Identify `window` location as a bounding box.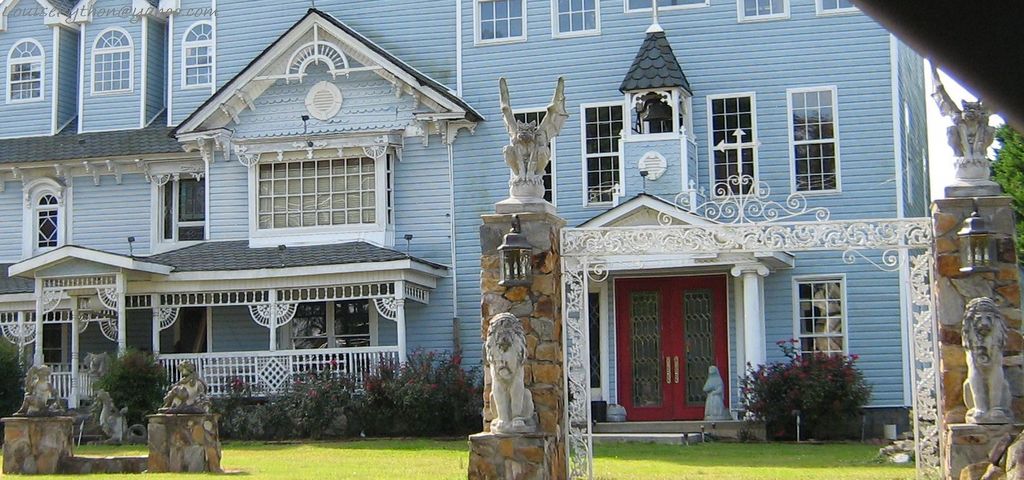
bbox(737, 0, 790, 22).
